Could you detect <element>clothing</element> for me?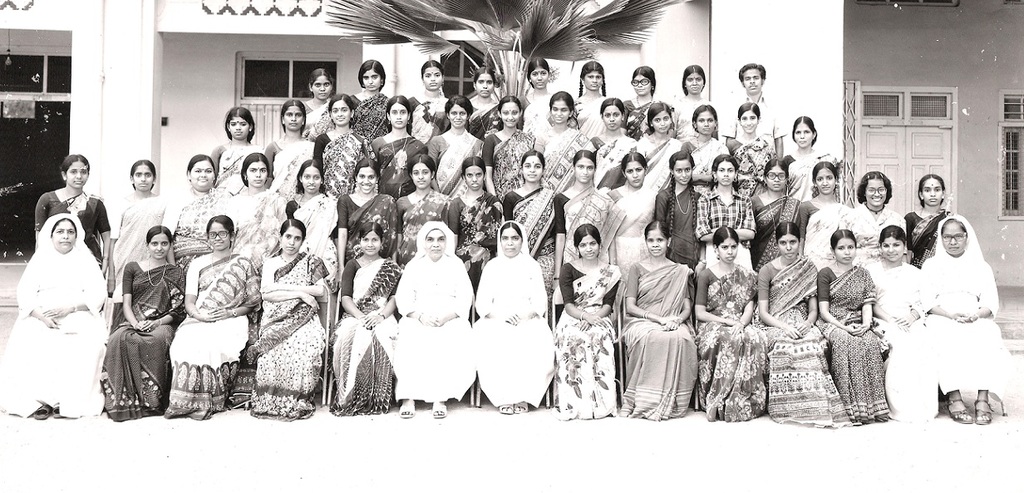
Detection result: locate(115, 178, 170, 298).
